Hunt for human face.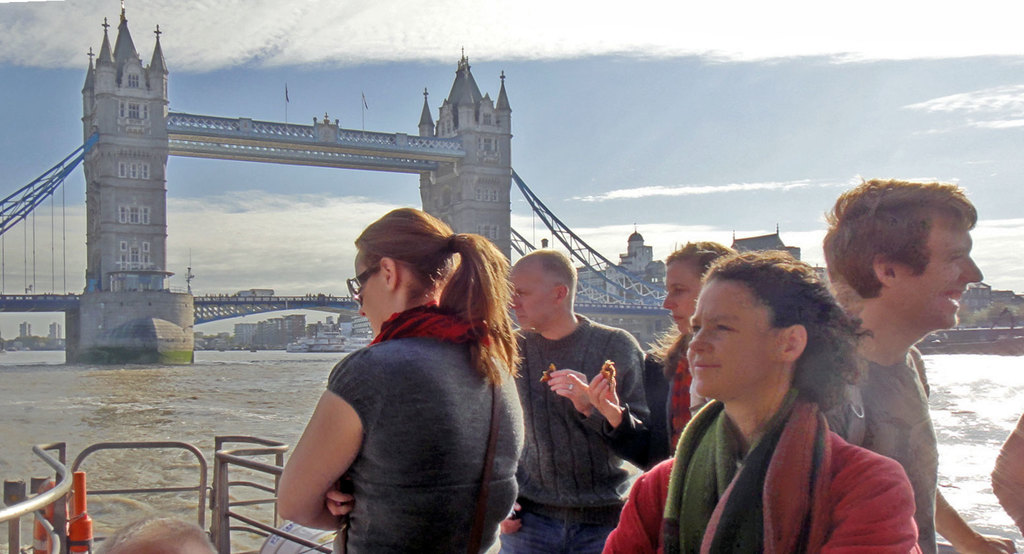
Hunted down at [894, 219, 986, 330].
